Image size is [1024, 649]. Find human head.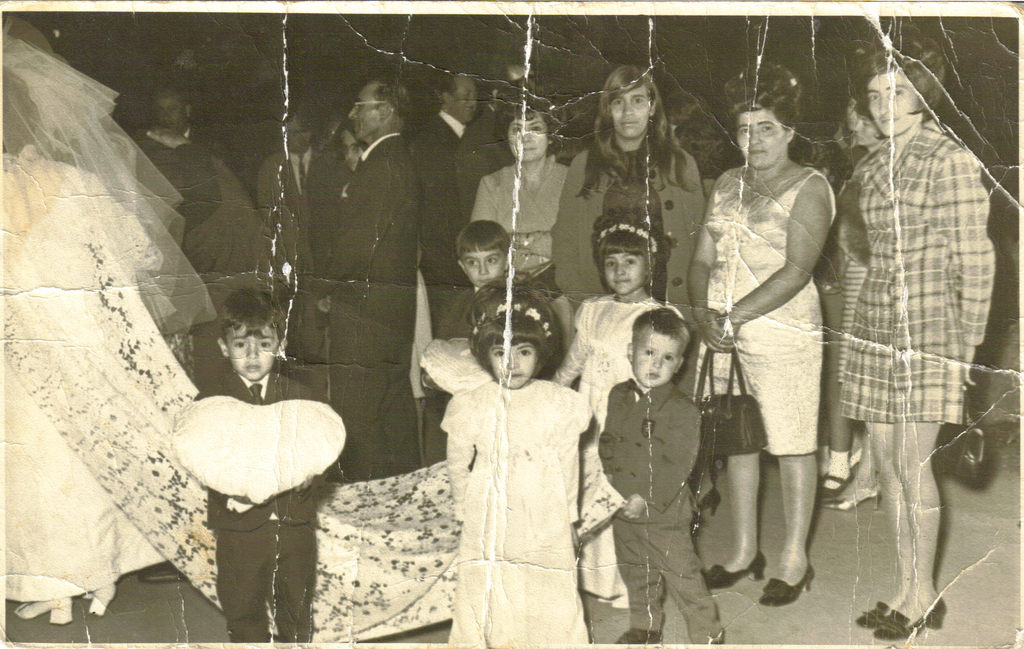
625, 314, 687, 388.
